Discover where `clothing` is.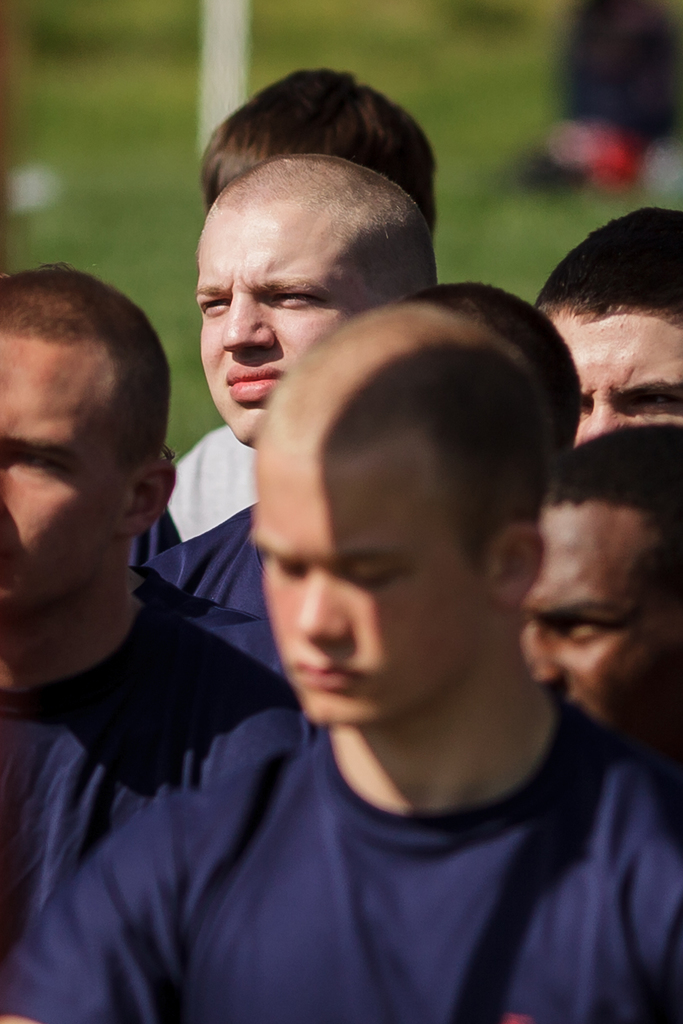
Discovered at bbox=(176, 422, 260, 538).
